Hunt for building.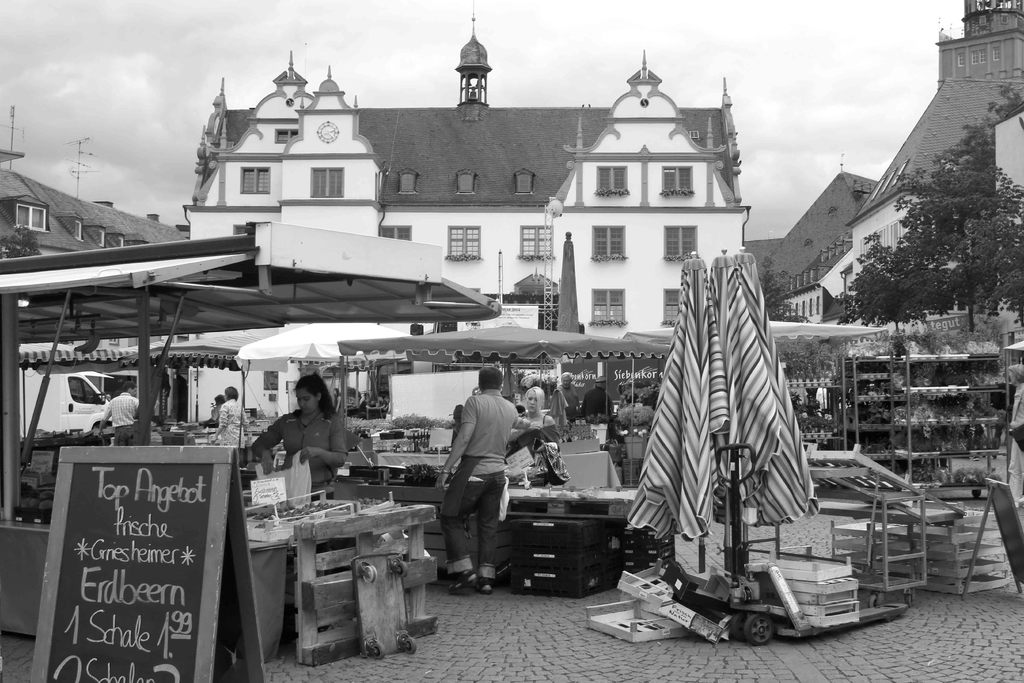
Hunted down at BBox(173, 5, 759, 324).
